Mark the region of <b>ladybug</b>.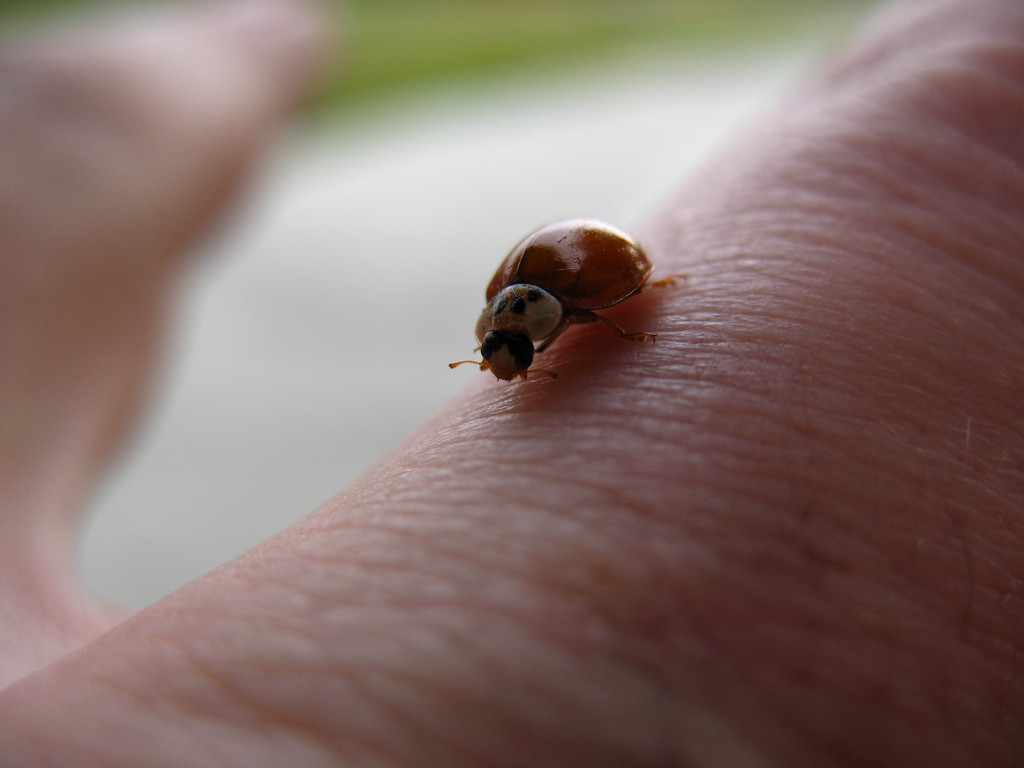
Region: Rect(449, 217, 690, 381).
